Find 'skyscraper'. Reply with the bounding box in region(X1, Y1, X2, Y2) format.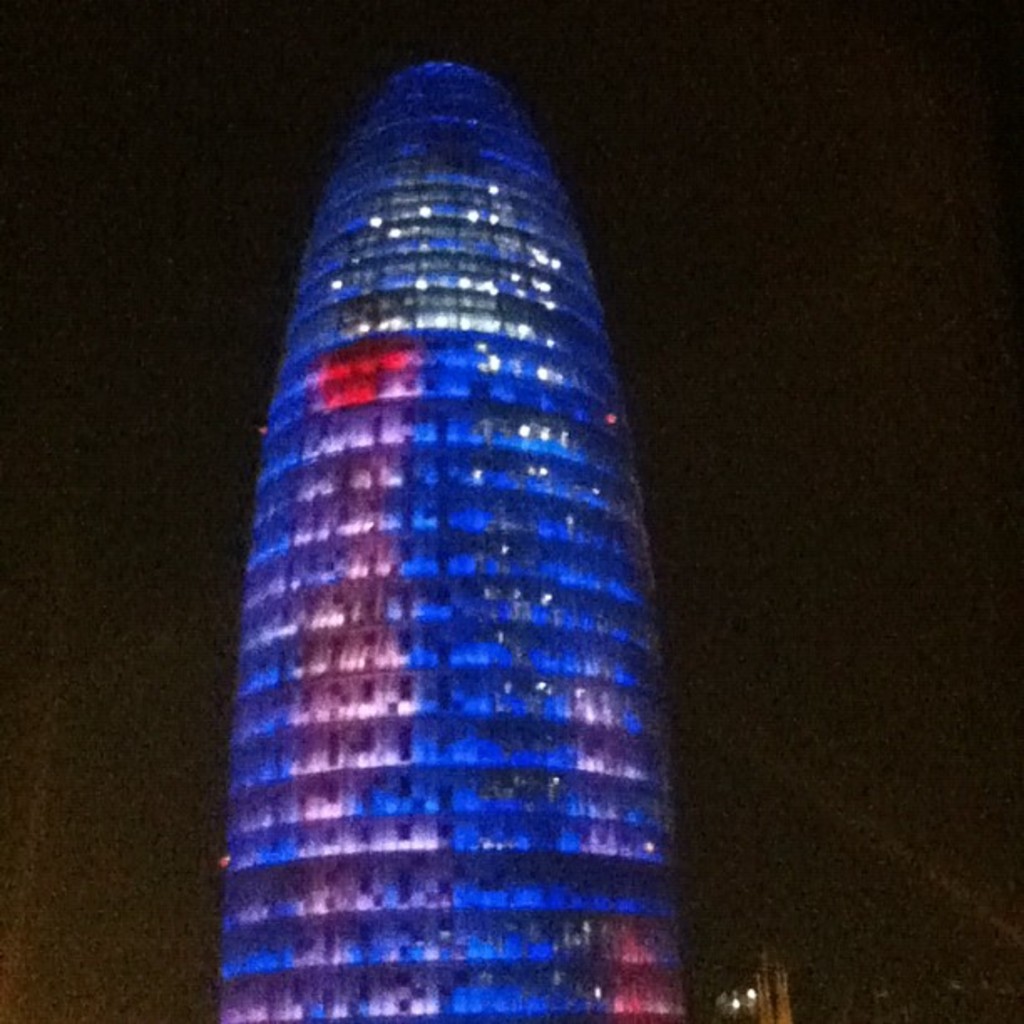
region(192, 0, 654, 1023).
